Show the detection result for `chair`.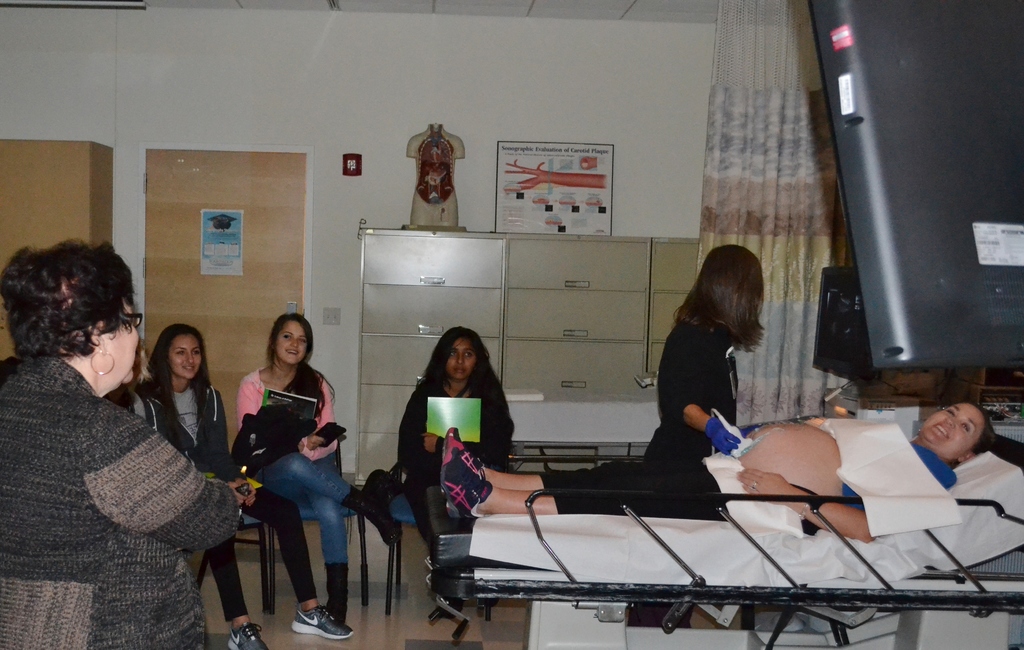
194, 486, 269, 613.
